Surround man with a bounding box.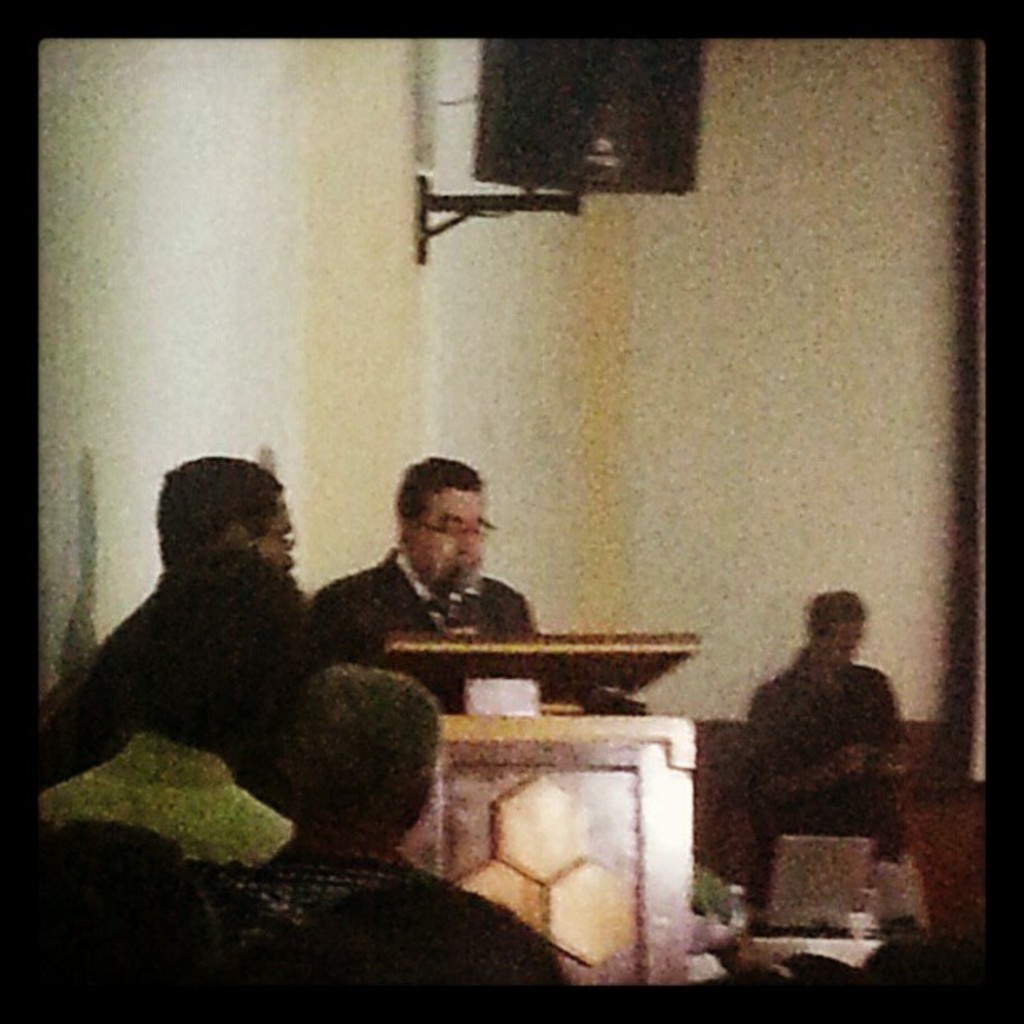
[left=301, top=450, right=539, bottom=678].
